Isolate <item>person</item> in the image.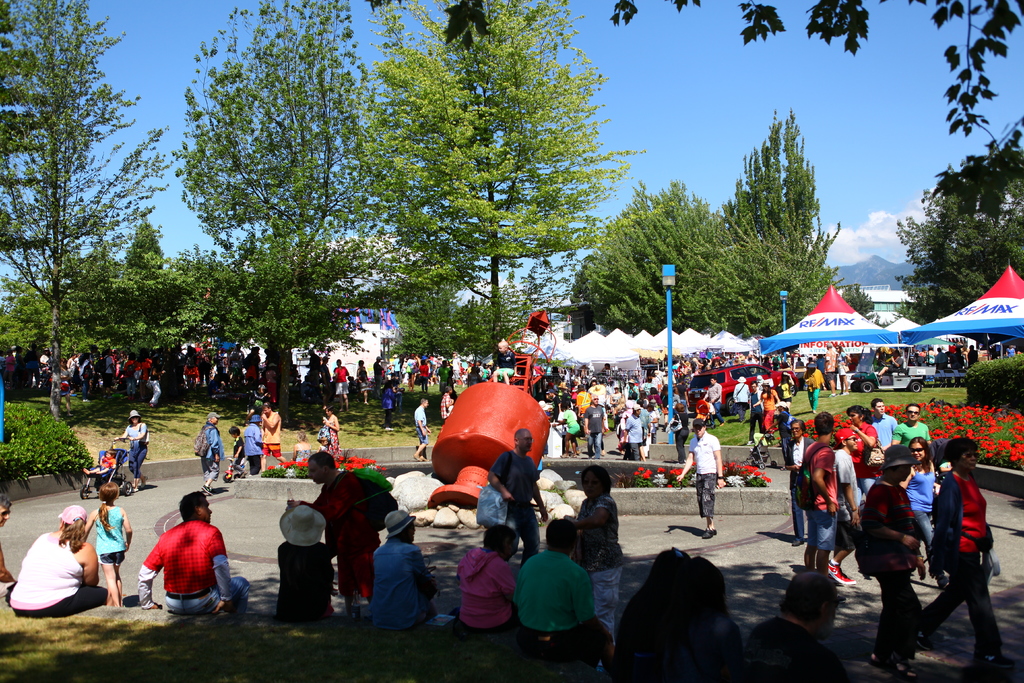
Isolated region: (x1=866, y1=400, x2=895, y2=457).
